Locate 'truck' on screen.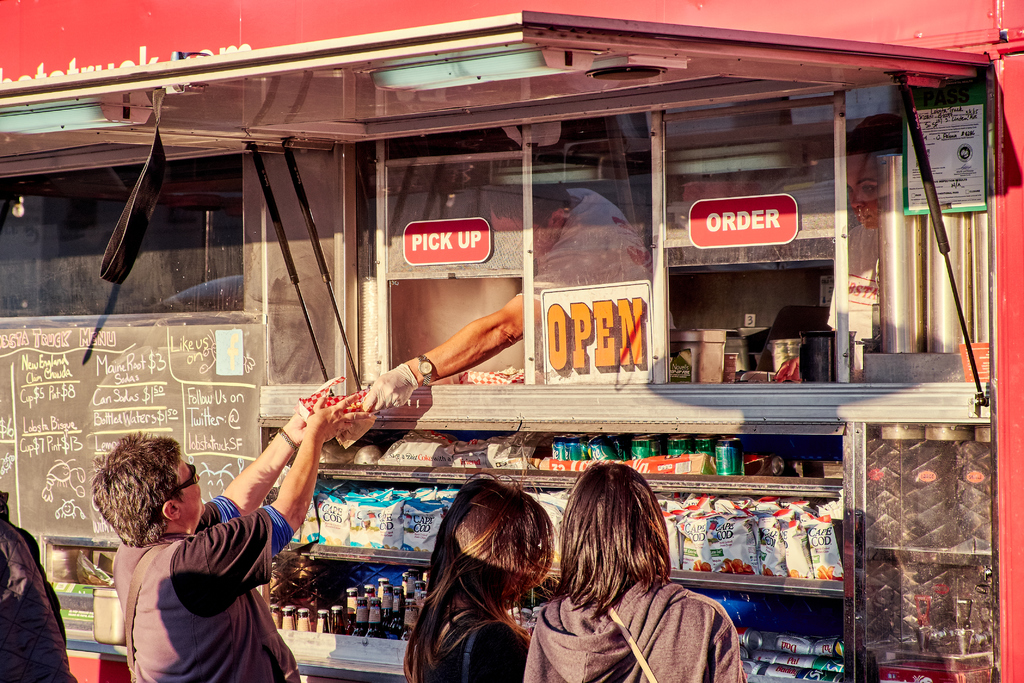
On screen at <bbox>0, 0, 1023, 682</bbox>.
